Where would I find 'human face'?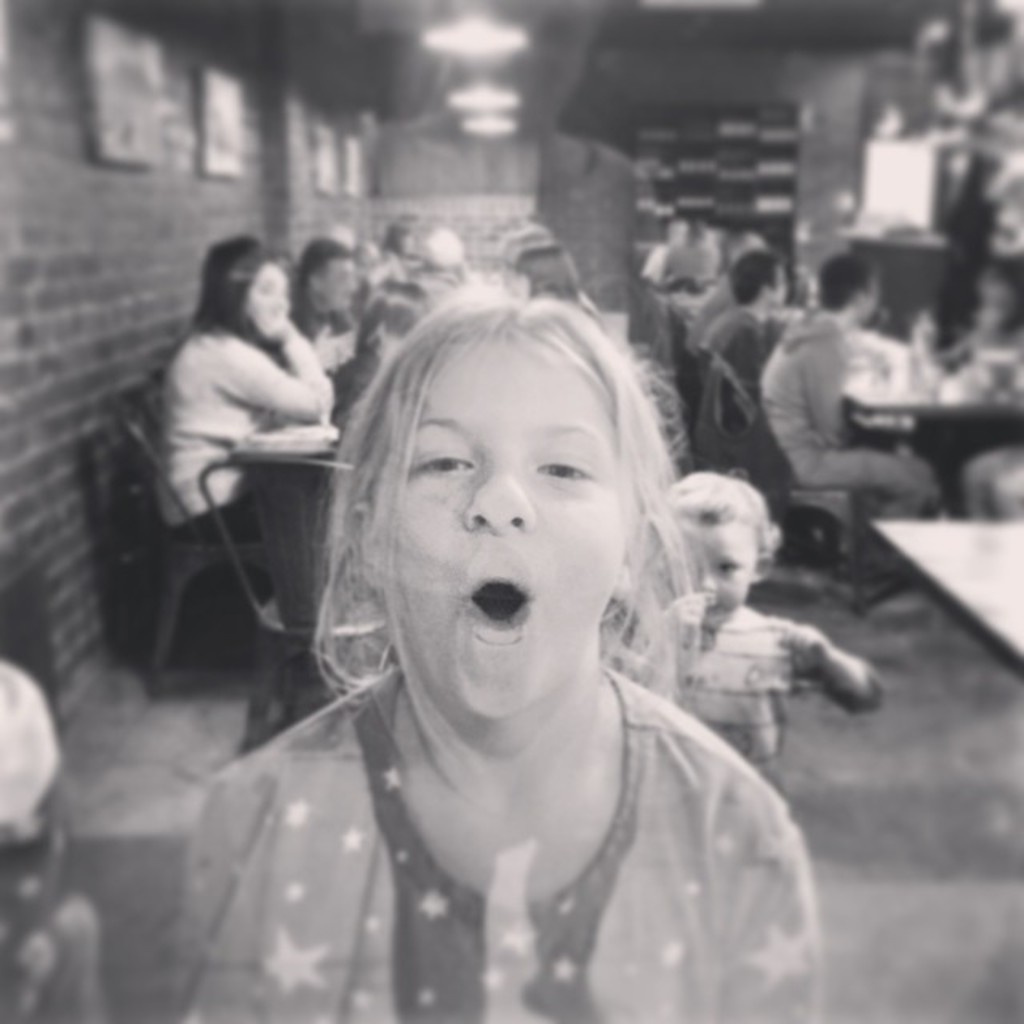
At 394,341,627,715.
